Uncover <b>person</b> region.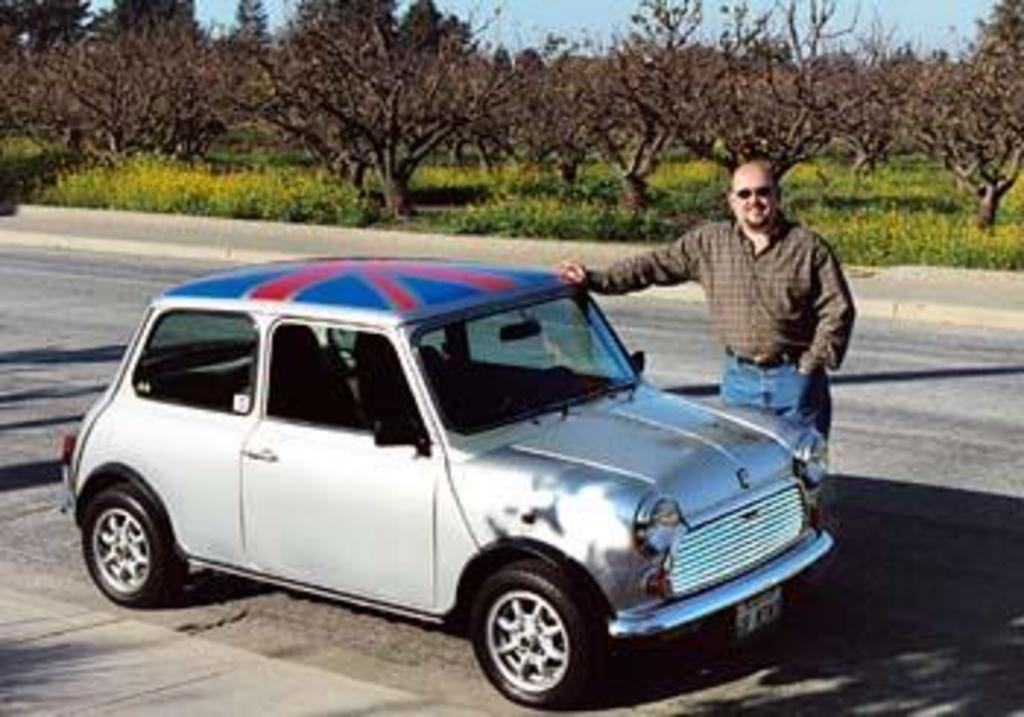
Uncovered: l=559, t=158, r=863, b=465.
